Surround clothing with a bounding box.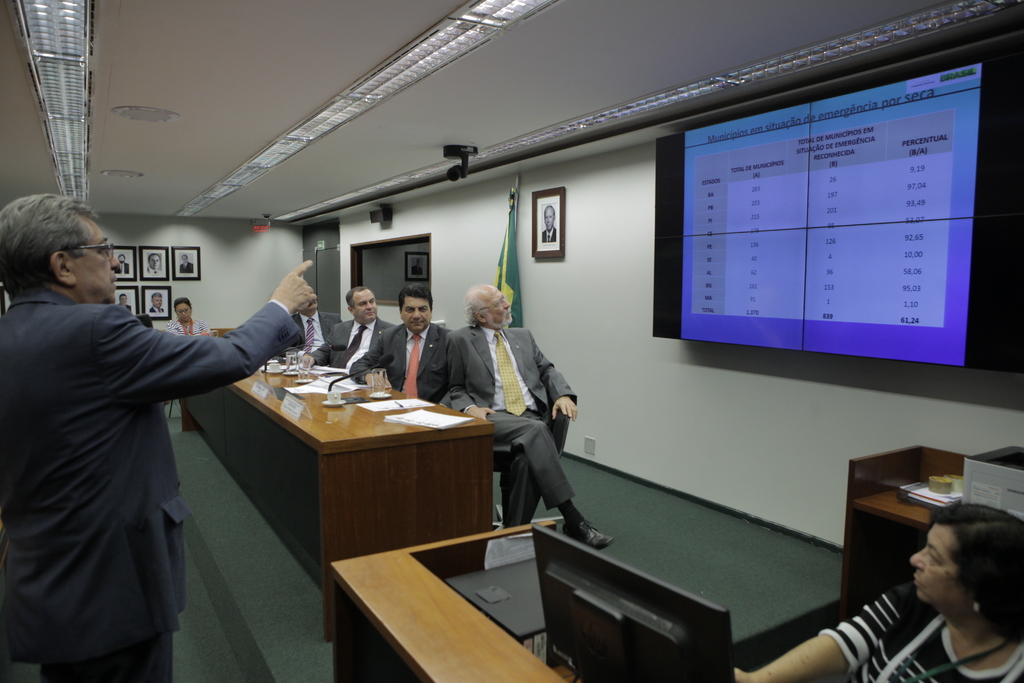
bbox=(148, 304, 163, 311).
